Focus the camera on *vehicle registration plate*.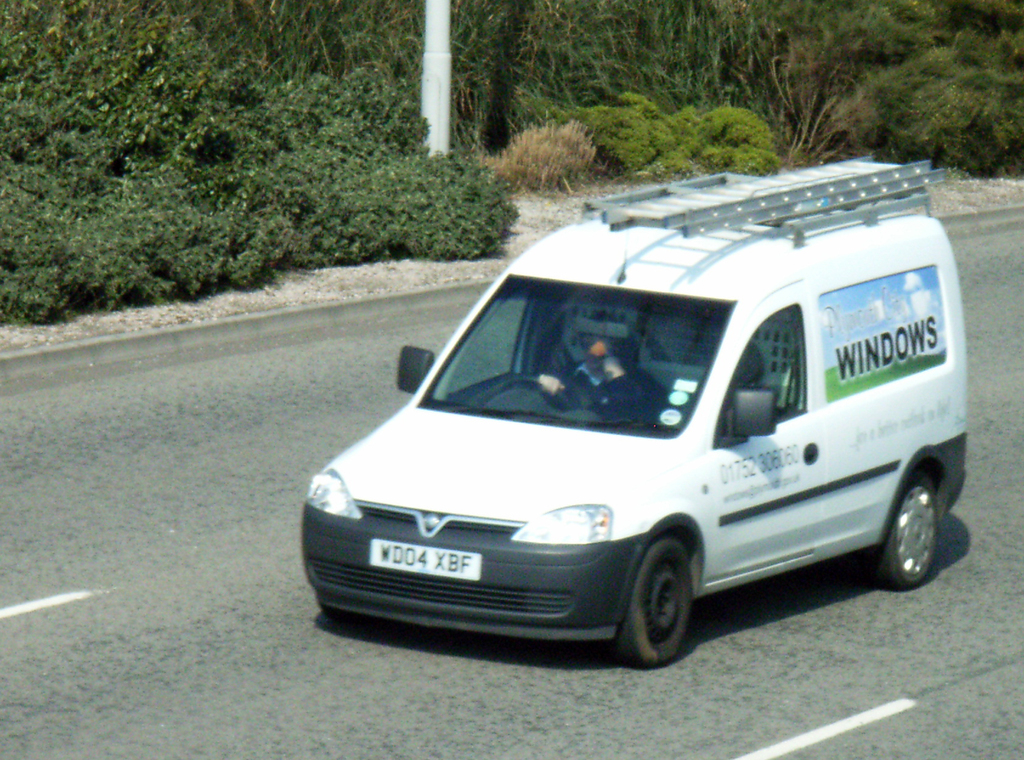
Focus region: Rect(367, 535, 482, 579).
